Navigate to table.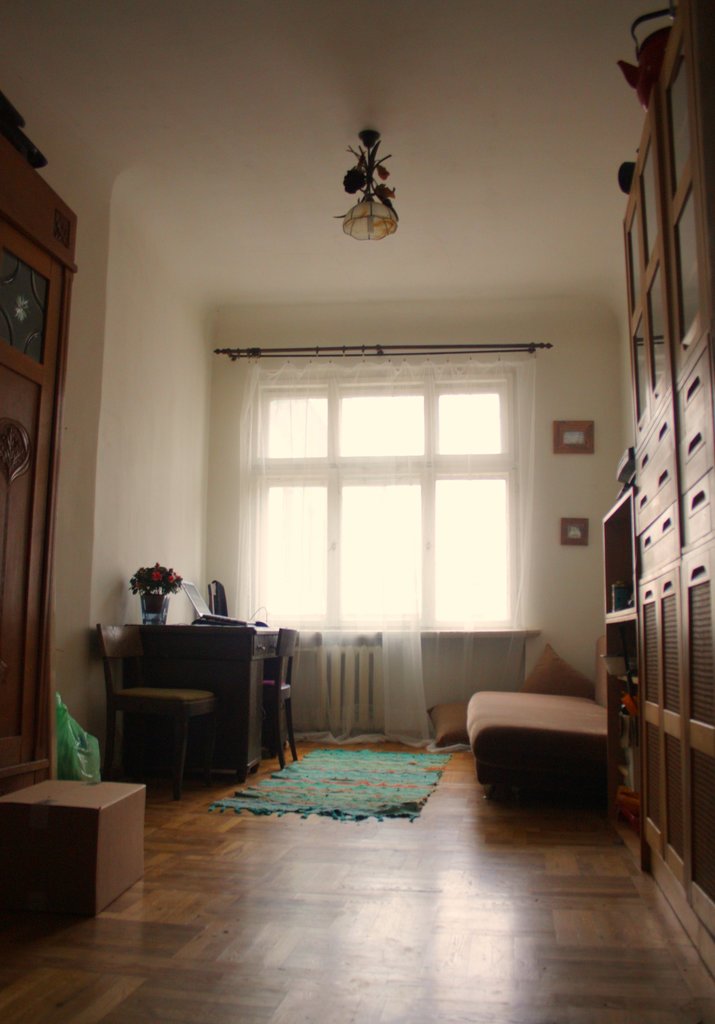
Navigation target: Rect(8, 749, 152, 929).
